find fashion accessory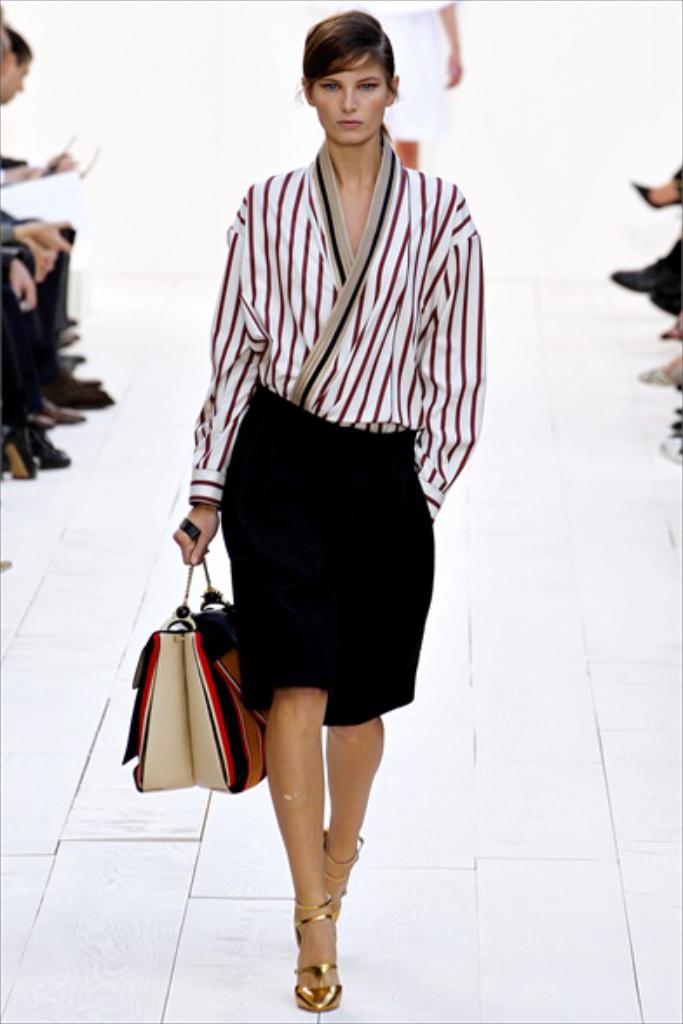
bbox(659, 439, 681, 463)
